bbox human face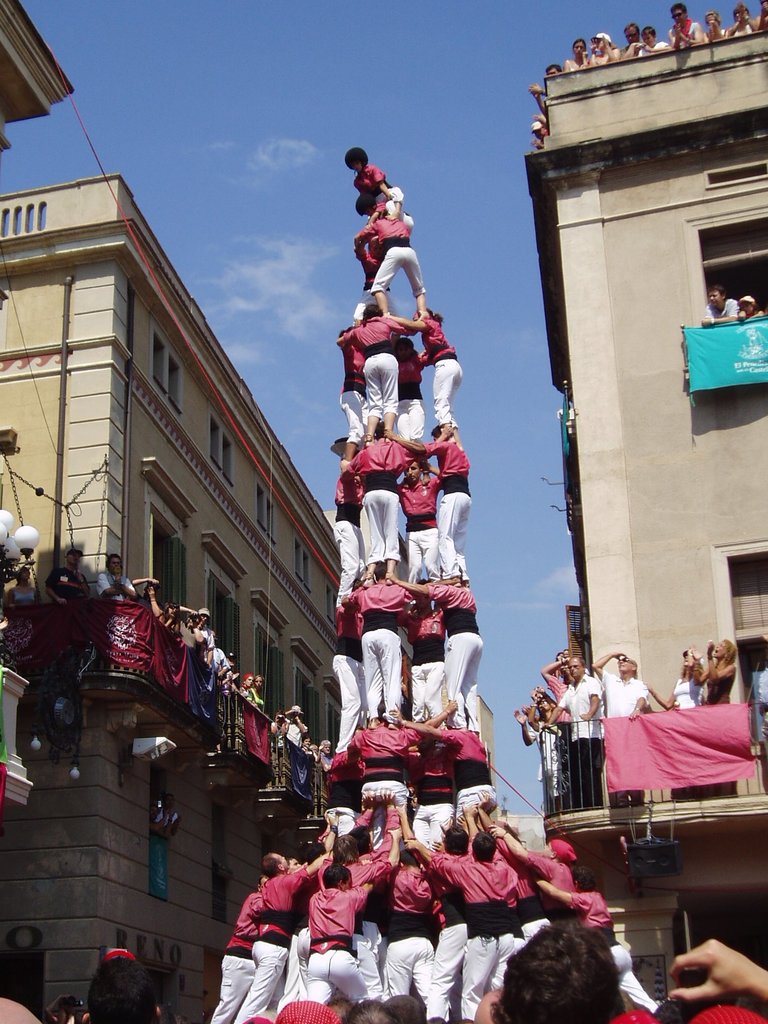
[x1=708, y1=290, x2=723, y2=305]
